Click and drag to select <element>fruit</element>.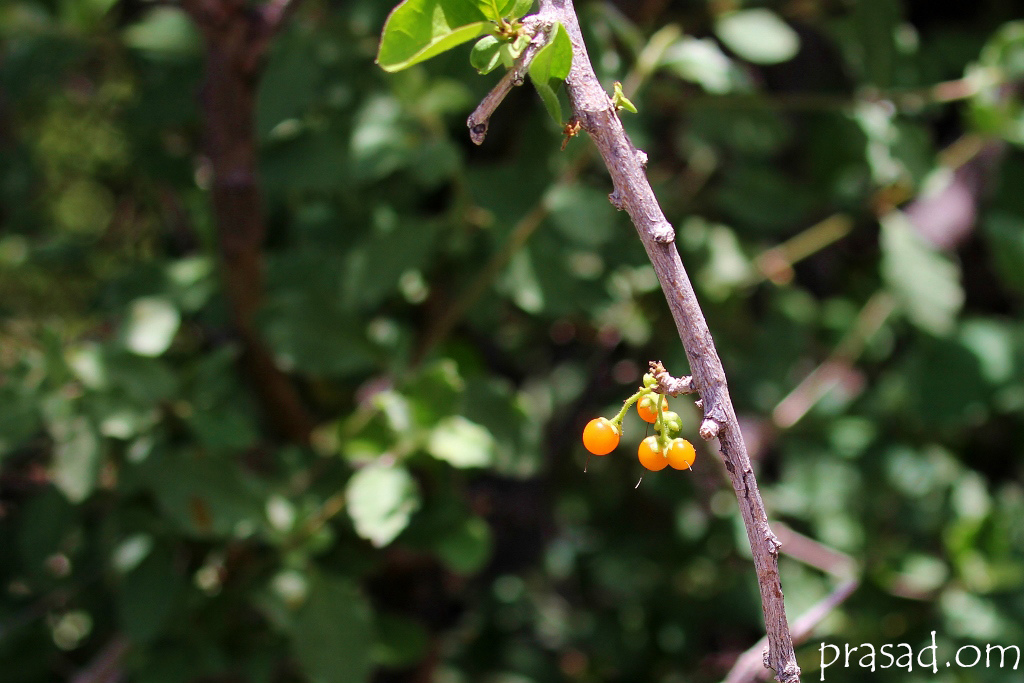
Selection: [x1=660, y1=435, x2=700, y2=477].
